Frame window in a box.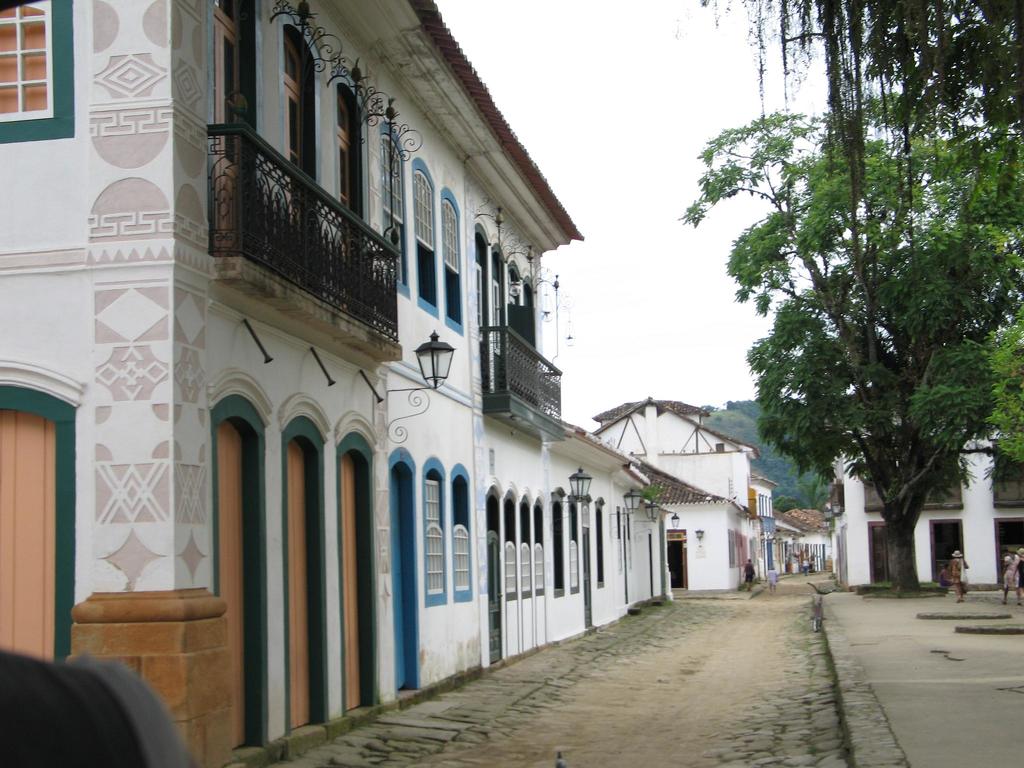
crop(417, 156, 440, 320).
